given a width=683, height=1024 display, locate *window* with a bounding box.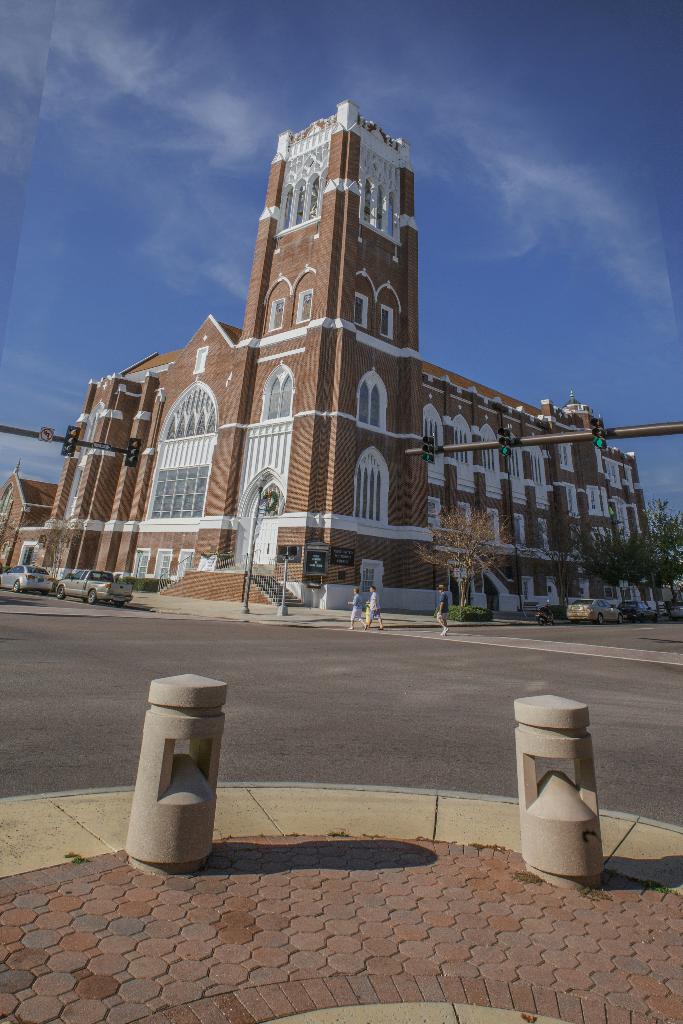
Located: [x1=562, y1=483, x2=578, y2=515].
